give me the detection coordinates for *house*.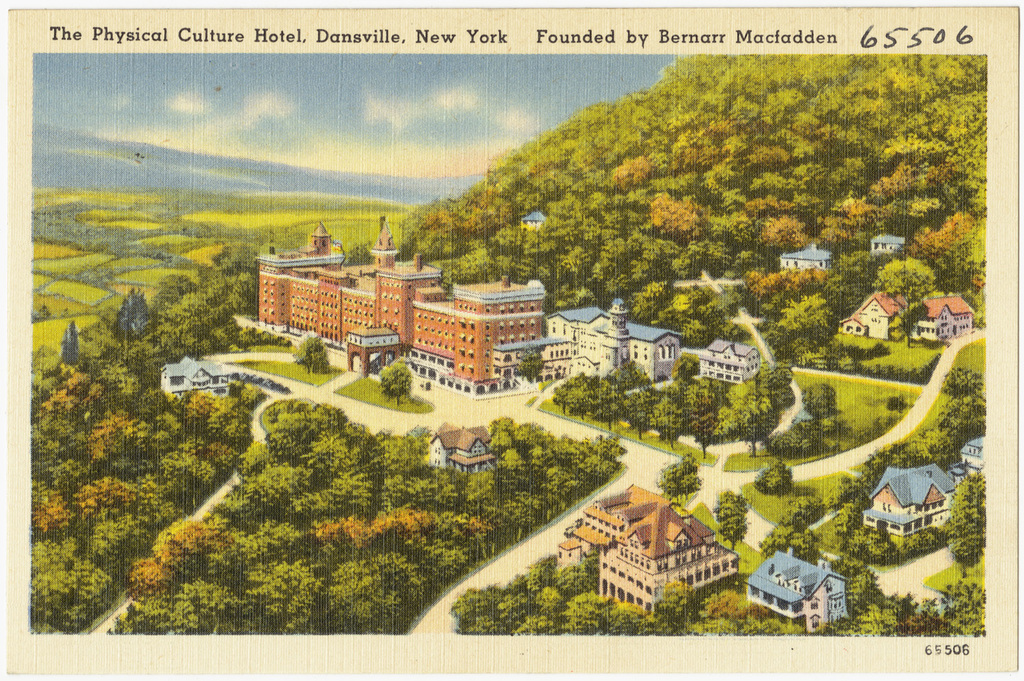
x1=961 y1=431 x2=989 y2=478.
